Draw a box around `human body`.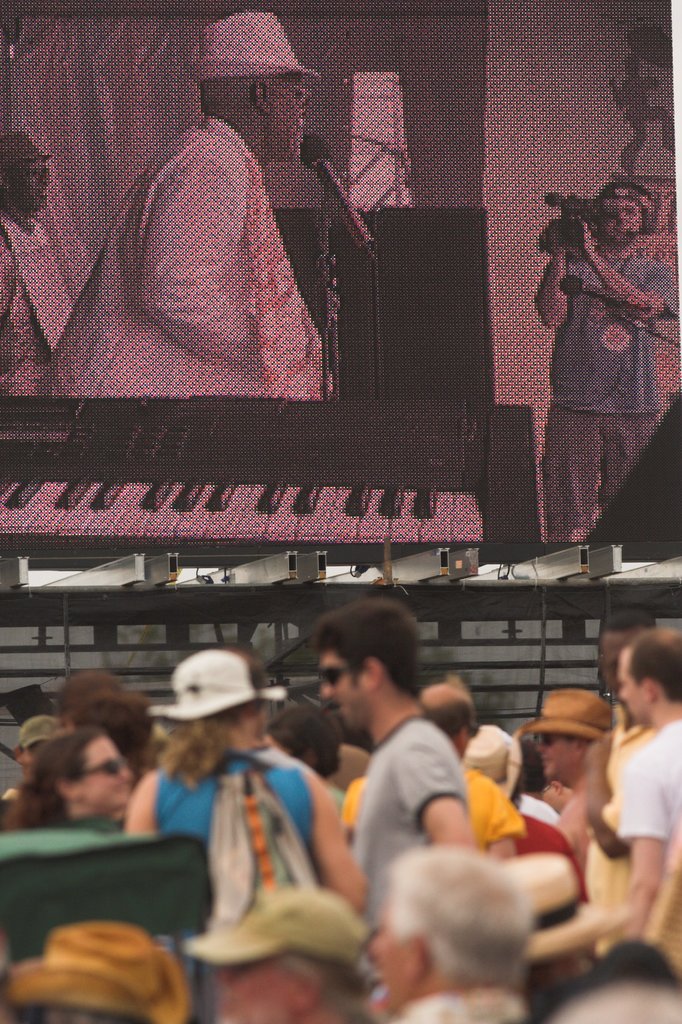
detection(533, 220, 672, 550).
